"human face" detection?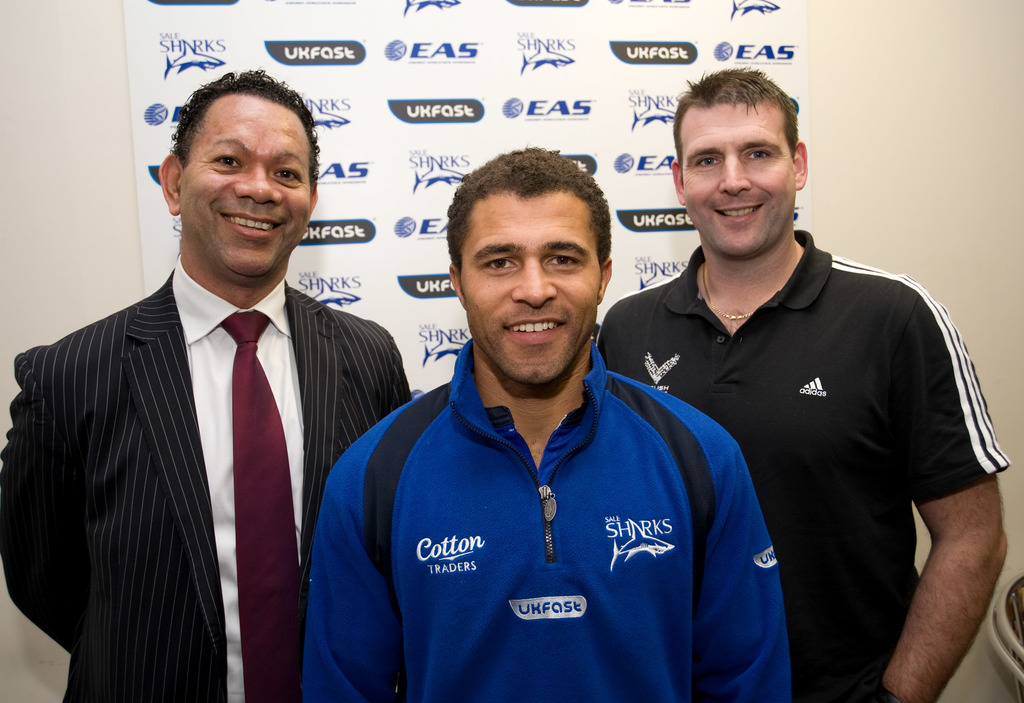
{"left": 177, "top": 95, "right": 312, "bottom": 272}
